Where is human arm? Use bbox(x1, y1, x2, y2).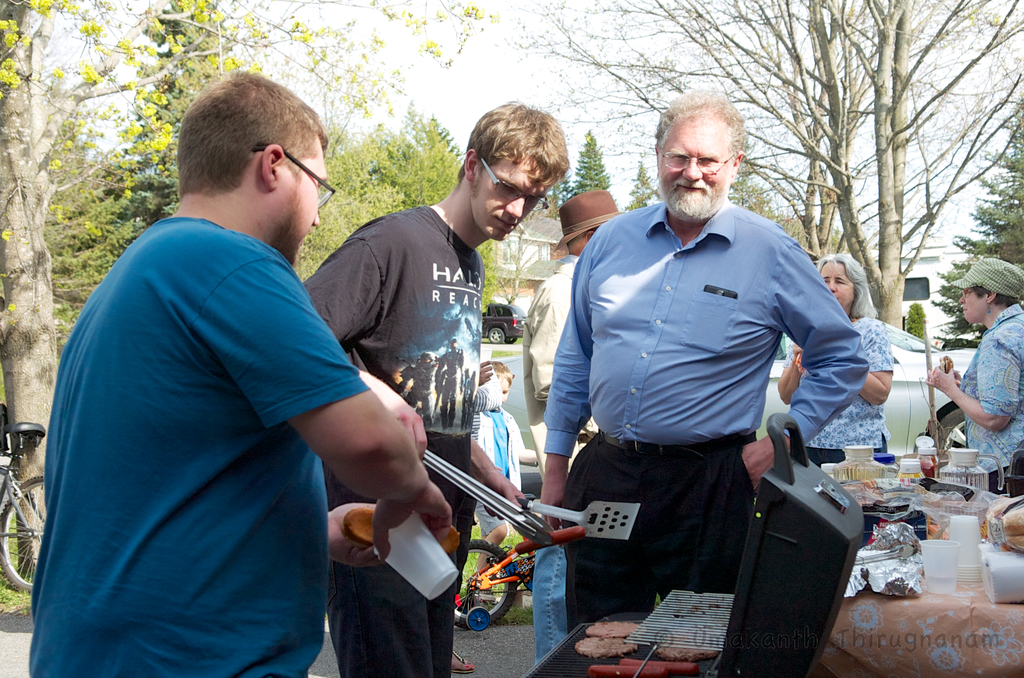
bbox(477, 359, 492, 390).
